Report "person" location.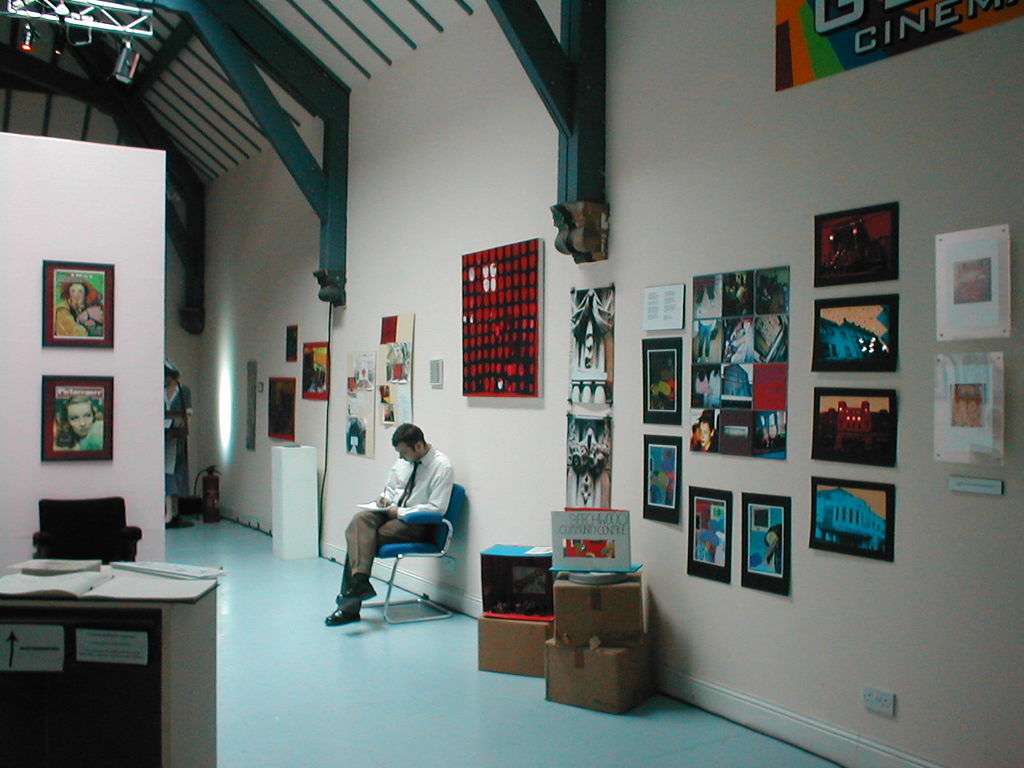
Report: (x1=55, y1=397, x2=106, y2=447).
